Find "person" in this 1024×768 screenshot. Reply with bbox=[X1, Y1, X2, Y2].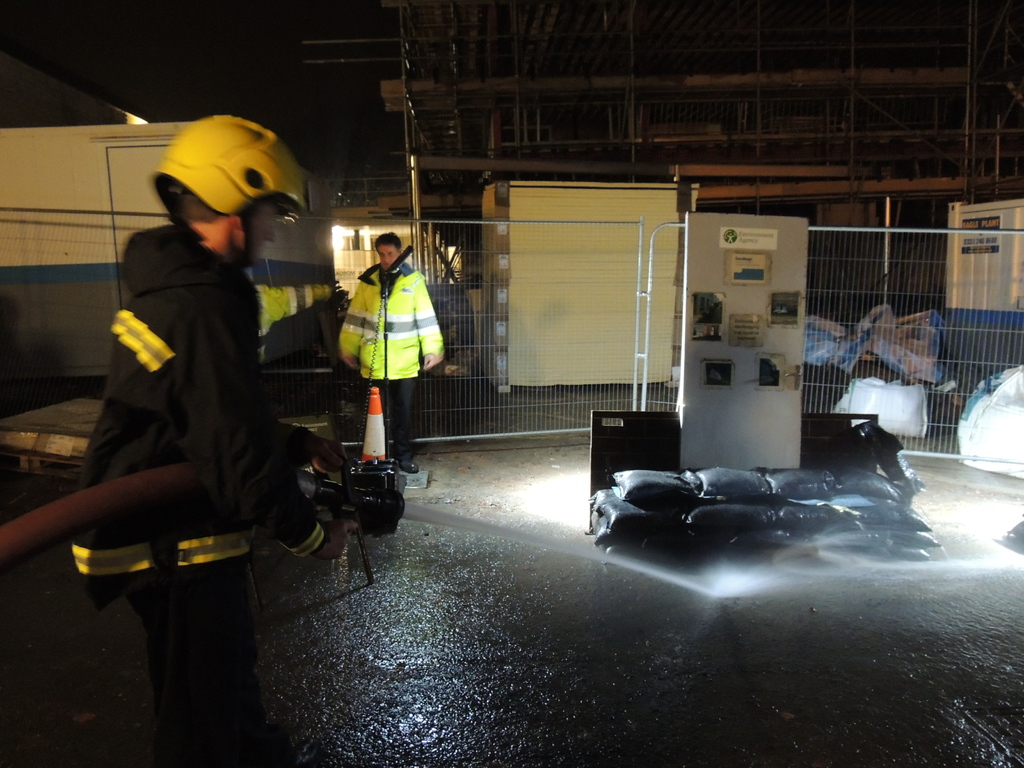
bbox=[70, 114, 349, 767].
